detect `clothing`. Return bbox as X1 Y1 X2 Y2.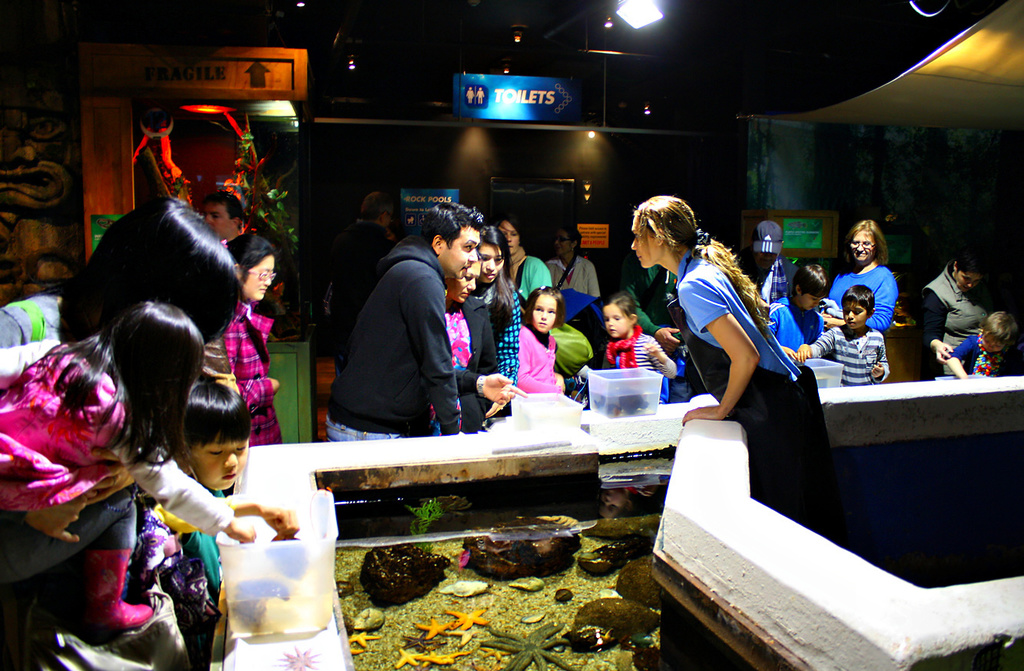
0 478 143 670.
